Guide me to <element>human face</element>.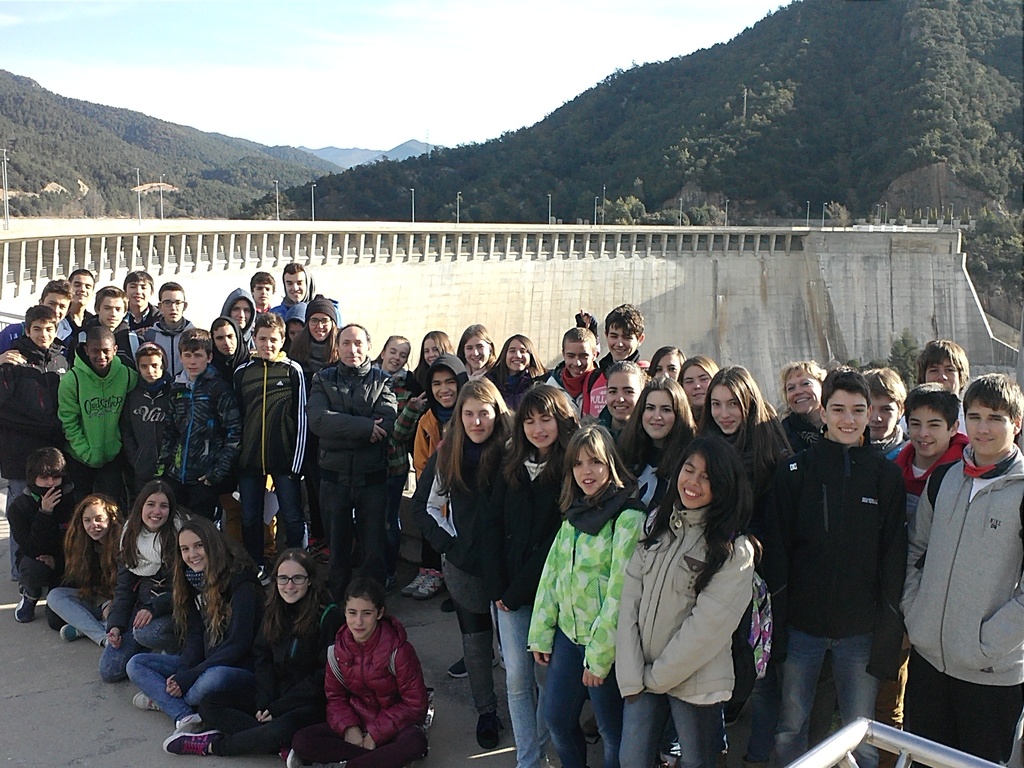
Guidance: x1=785, y1=378, x2=824, y2=410.
